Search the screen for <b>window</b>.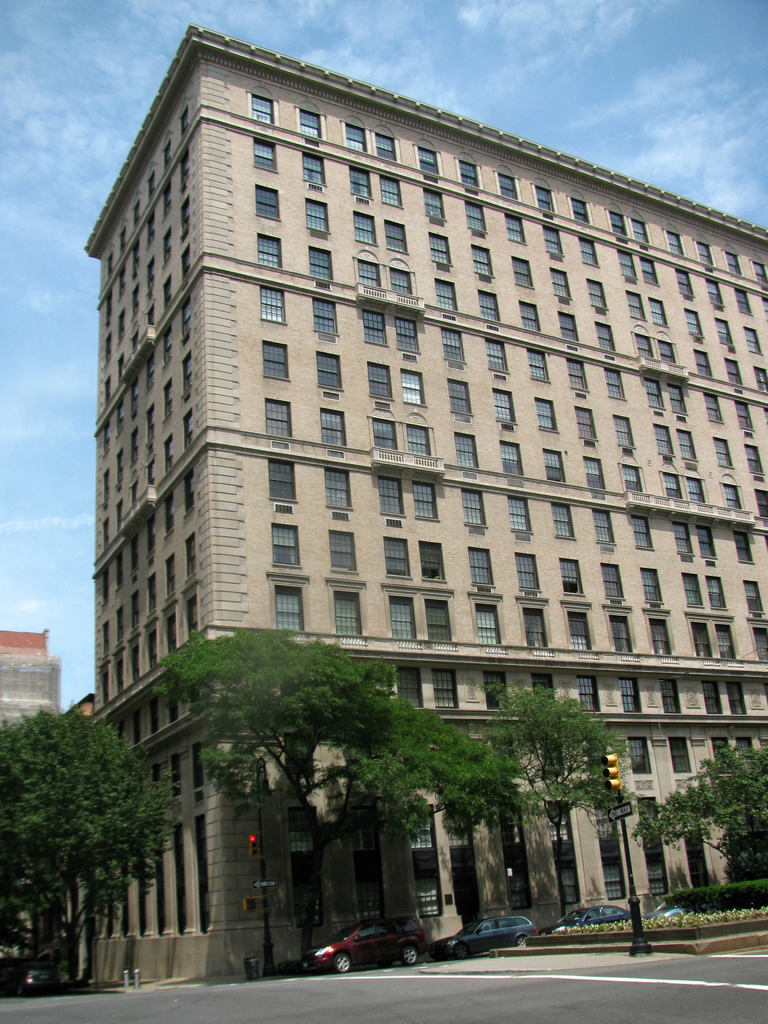
Found at 324:468:350:508.
